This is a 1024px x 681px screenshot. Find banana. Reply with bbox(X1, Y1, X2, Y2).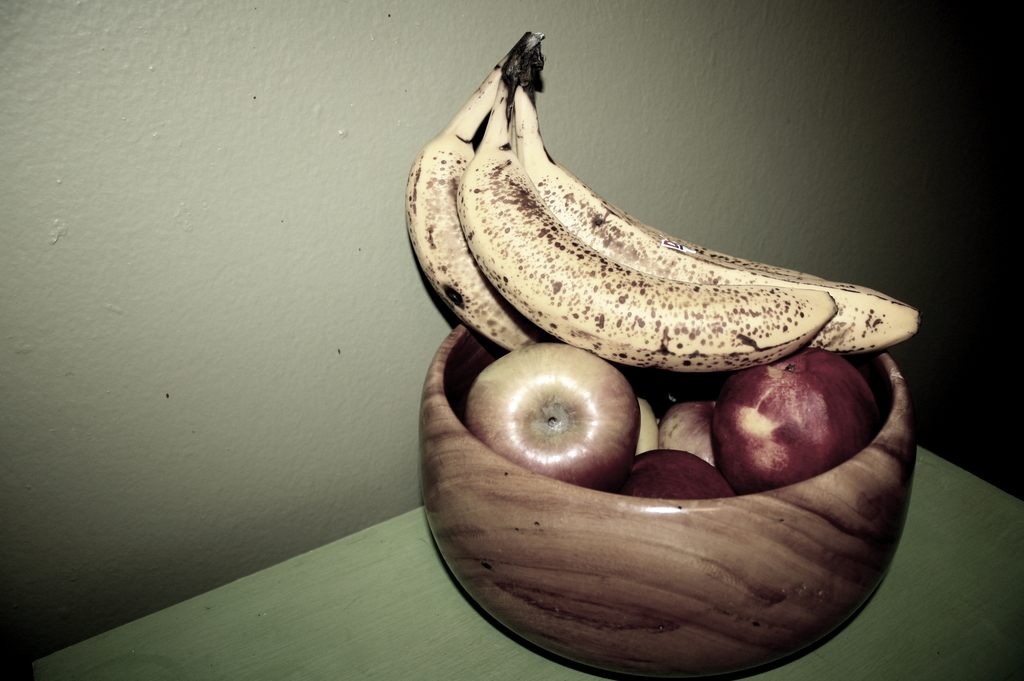
bbox(455, 72, 842, 374).
